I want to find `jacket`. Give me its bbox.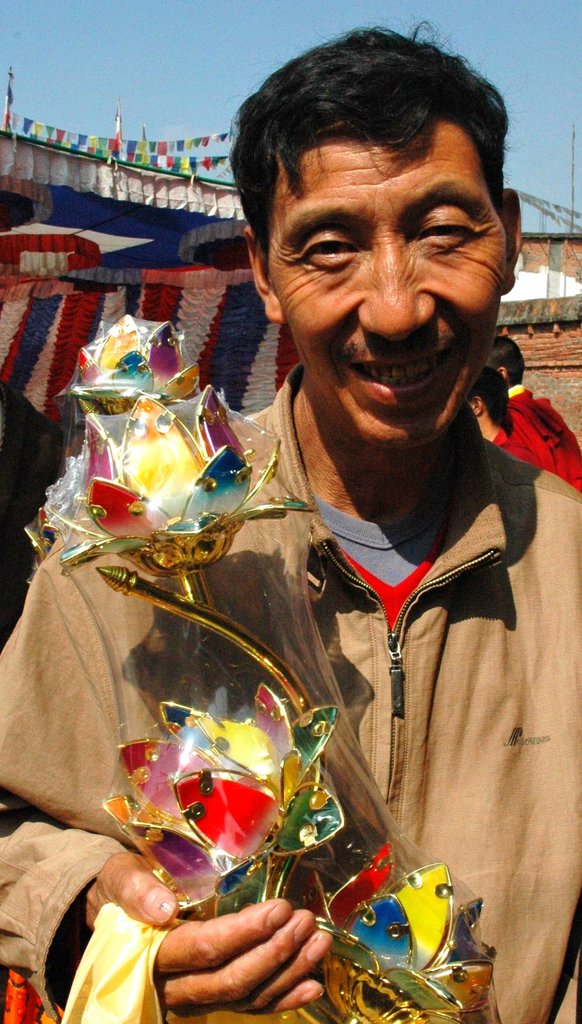
[23,294,527,1023].
